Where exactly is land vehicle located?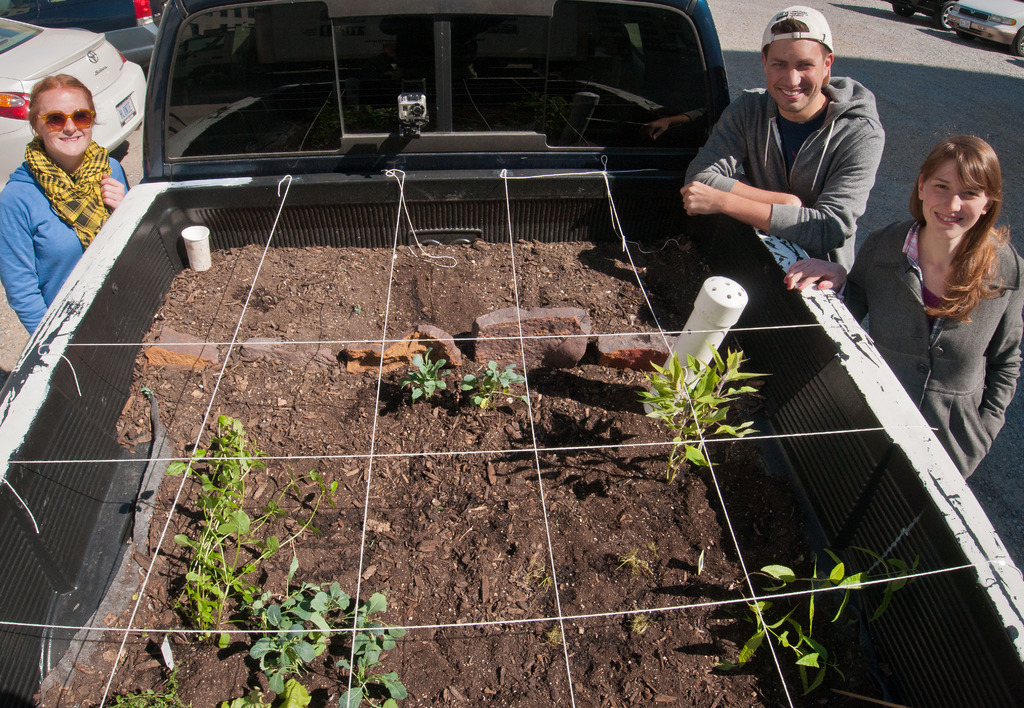
Its bounding box is detection(896, 0, 950, 29).
